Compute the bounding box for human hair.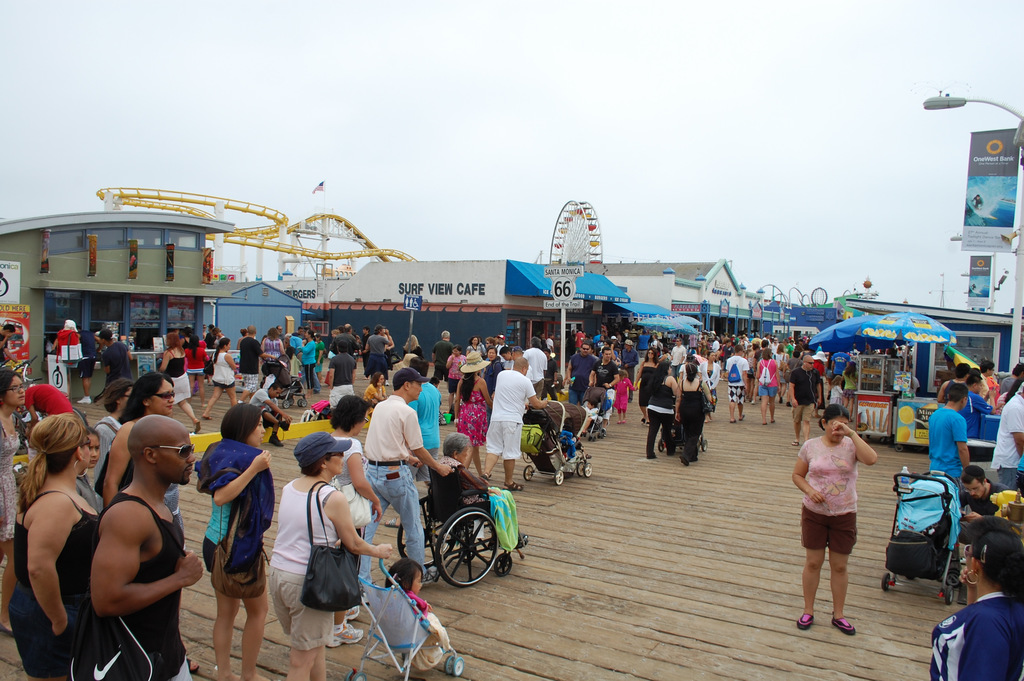
box(952, 361, 970, 381).
